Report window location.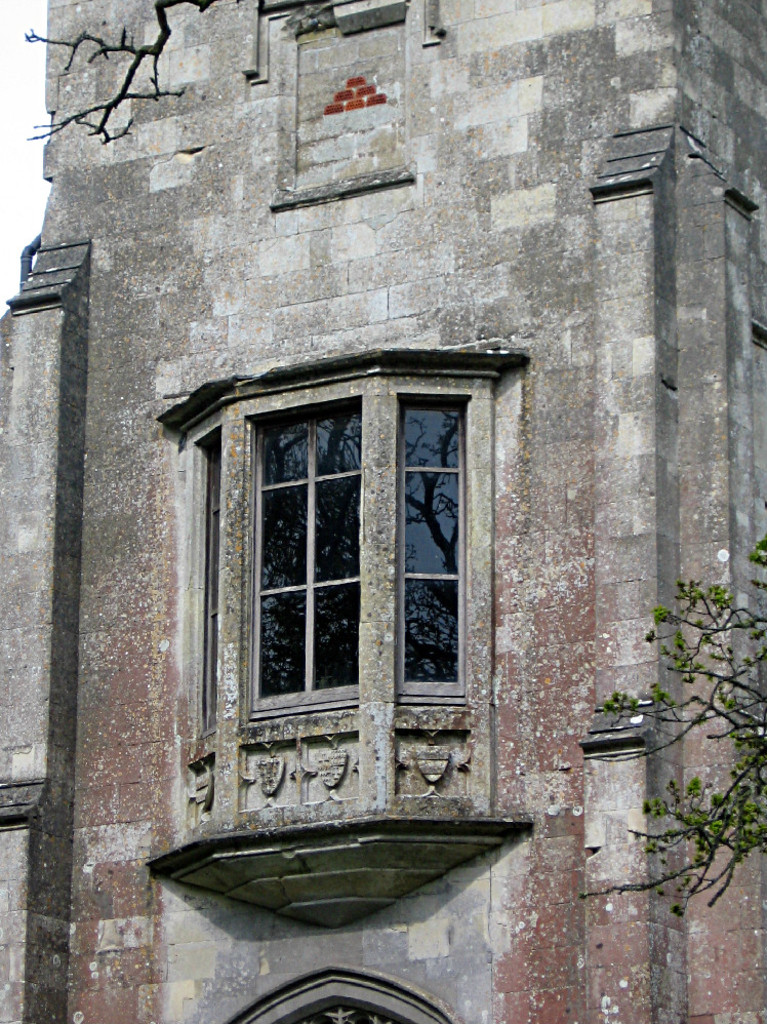
Report: (left=195, top=423, right=224, bottom=732).
